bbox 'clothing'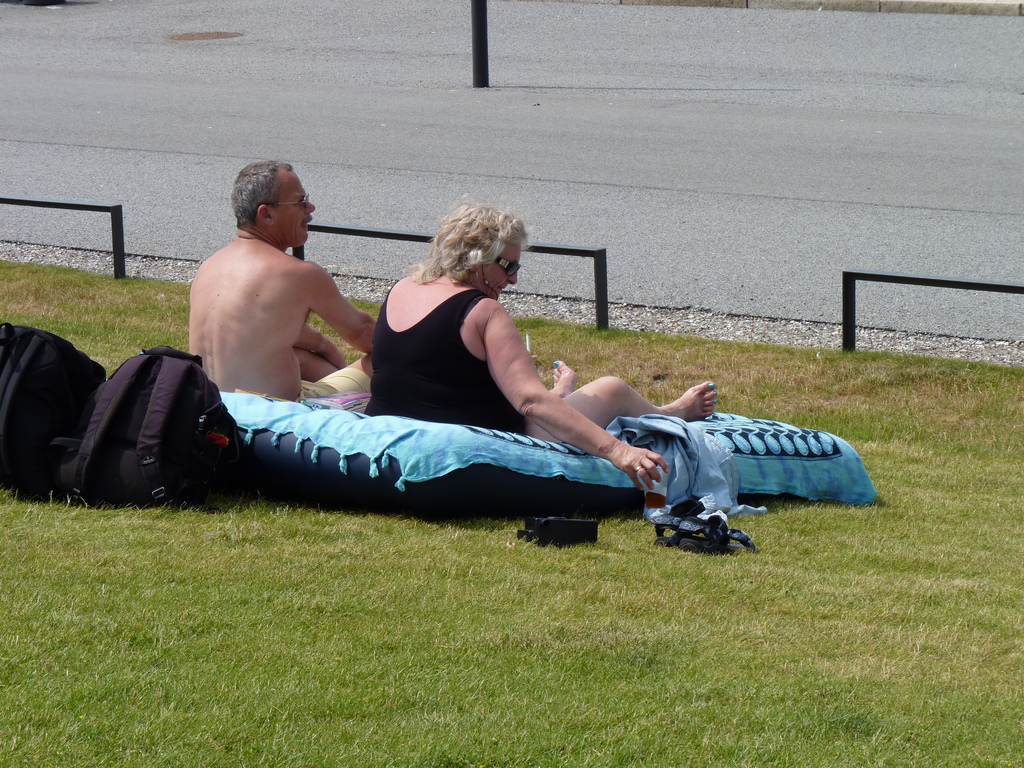
x1=299, y1=365, x2=365, y2=408
